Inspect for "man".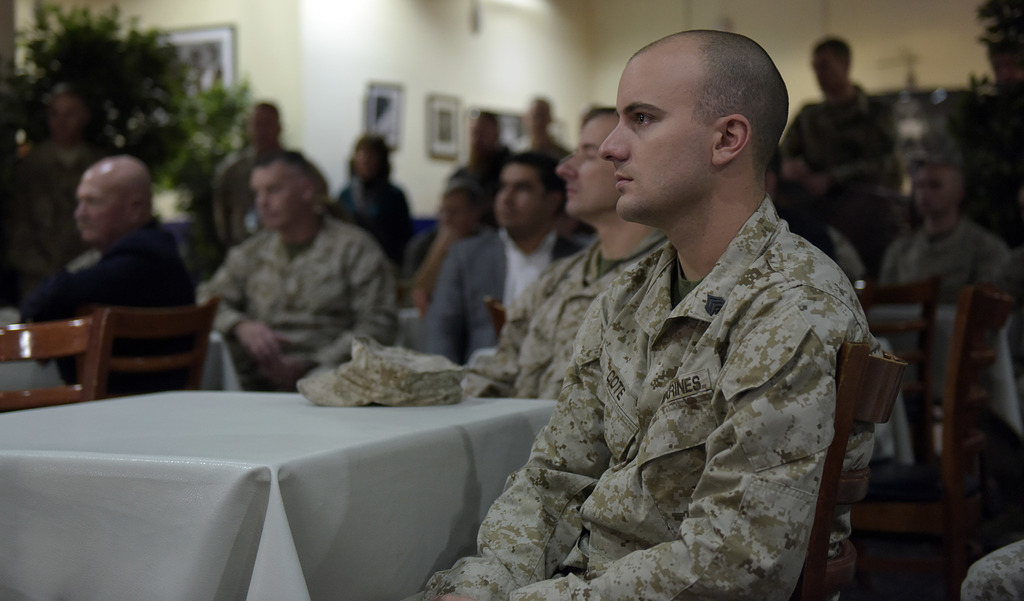
Inspection: rect(201, 101, 328, 266).
